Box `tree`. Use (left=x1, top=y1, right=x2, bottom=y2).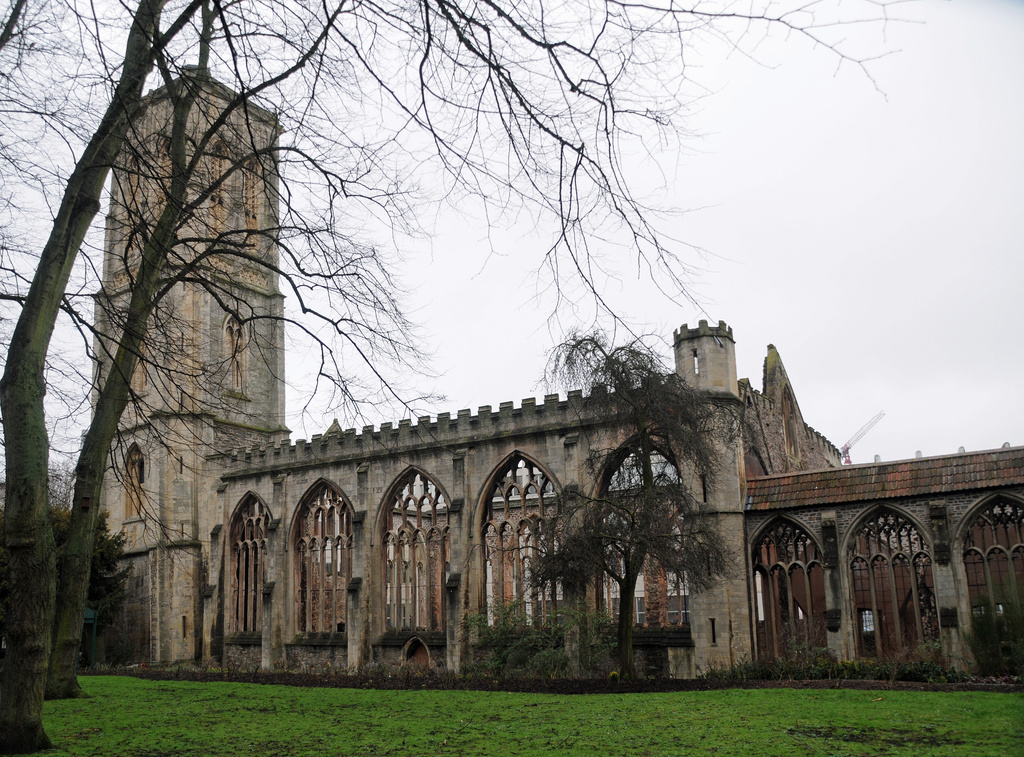
(left=484, top=336, right=748, bottom=685).
